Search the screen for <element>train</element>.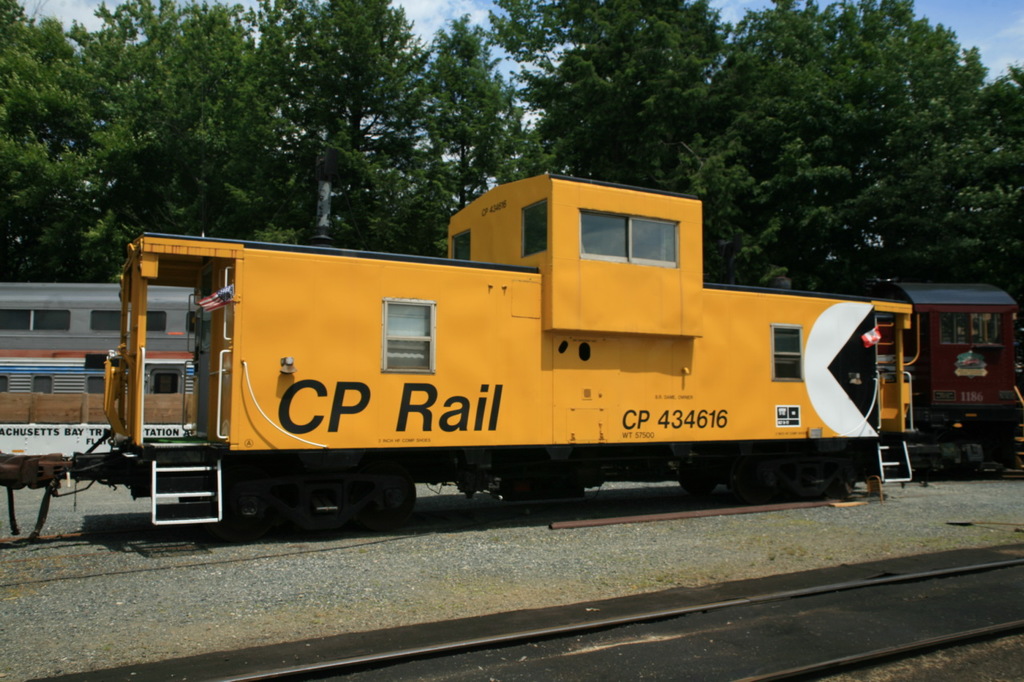
Found at x1=0 y1=163 x2=1023 y2=537.
